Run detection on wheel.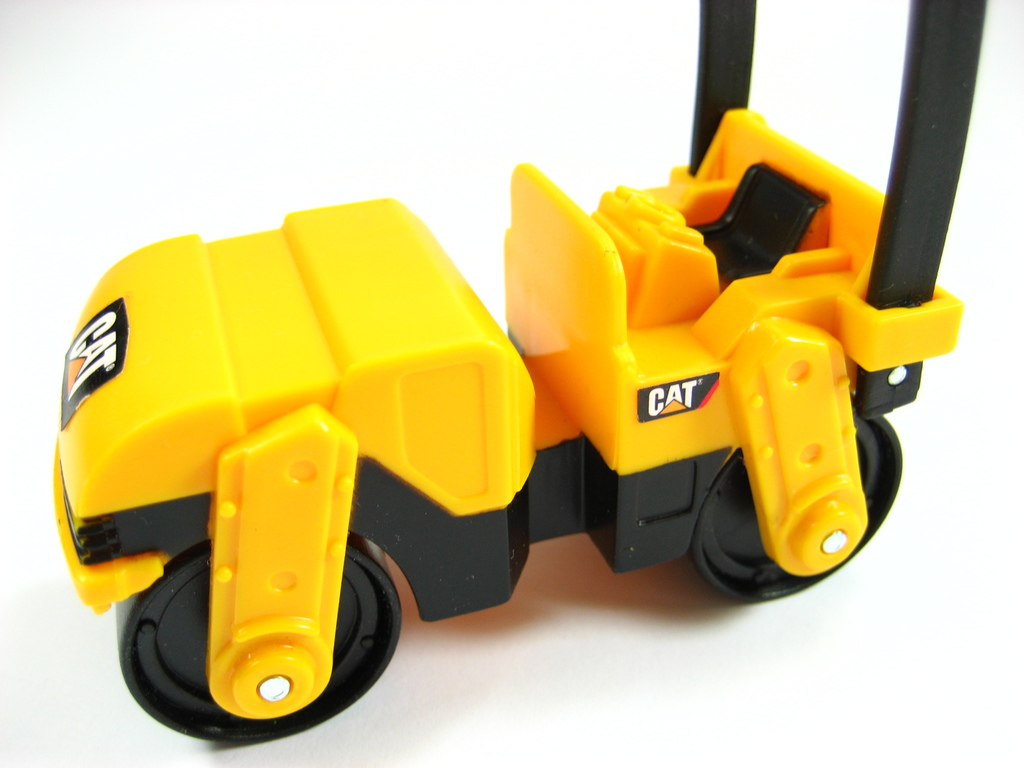
Result: {"x1": 118, "y1": 529, "x2": 406, "y2": 743}.
